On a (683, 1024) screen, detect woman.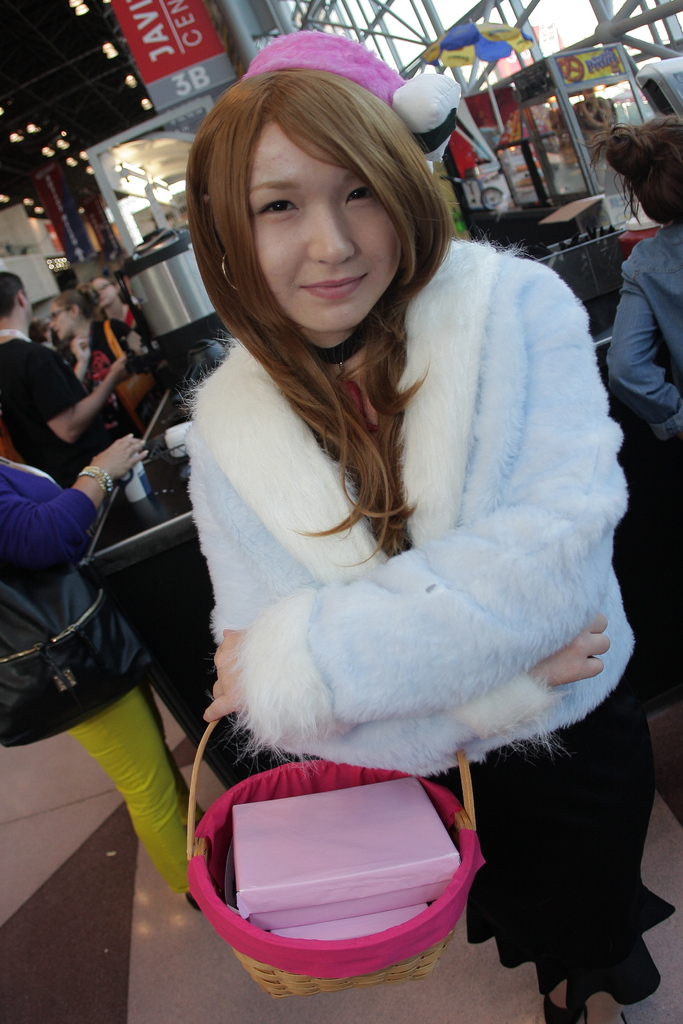
(85, 266, 152, 331).
